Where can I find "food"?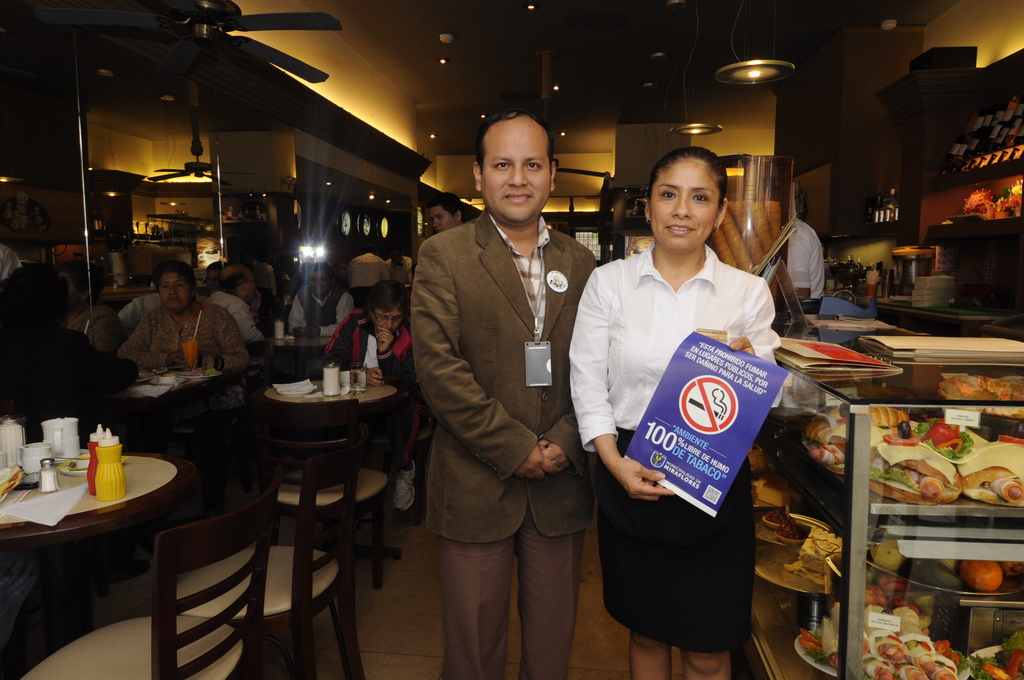
You can find it at <box>872,538,937,583</box>.
